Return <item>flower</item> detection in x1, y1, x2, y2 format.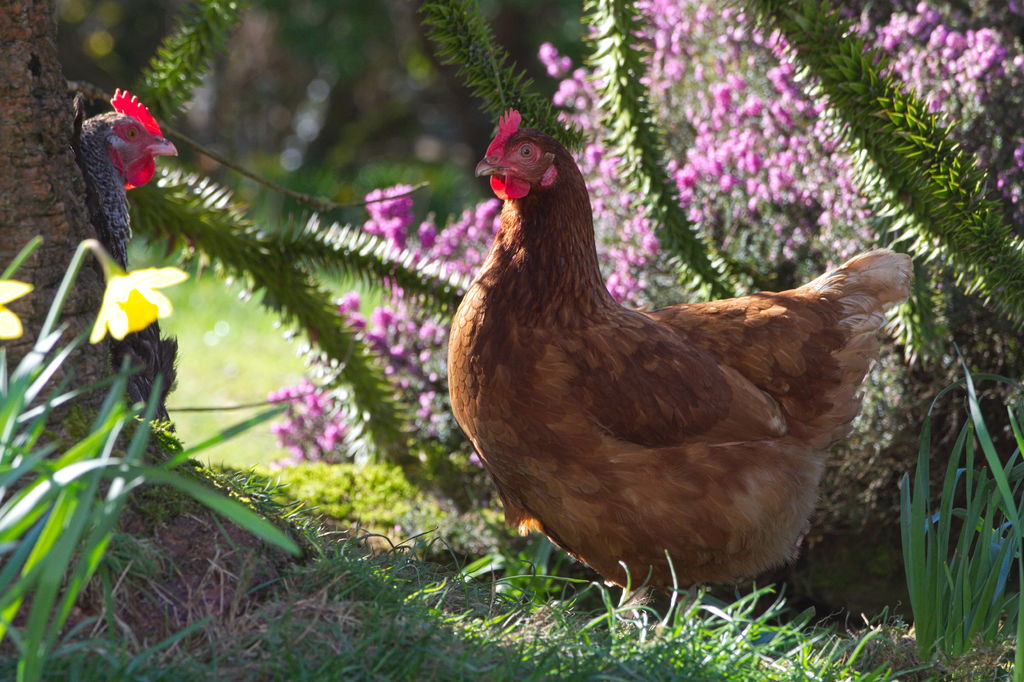
72, 249, 163, 344.
